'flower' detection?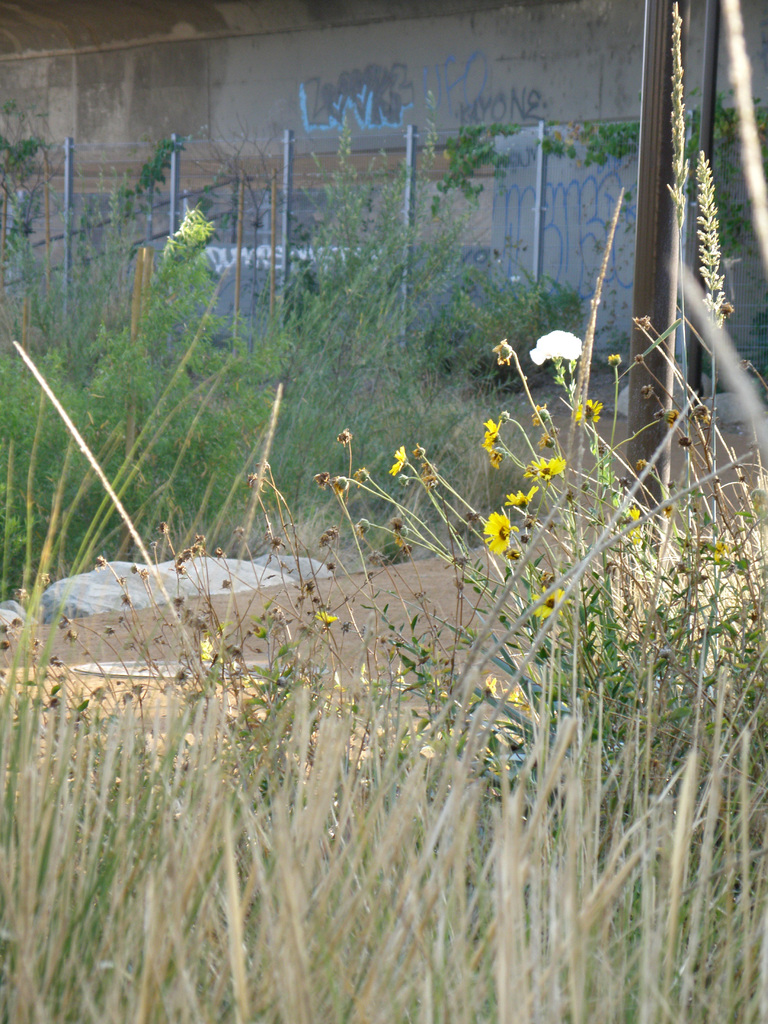
Rect(193, 636, 225, 668)
